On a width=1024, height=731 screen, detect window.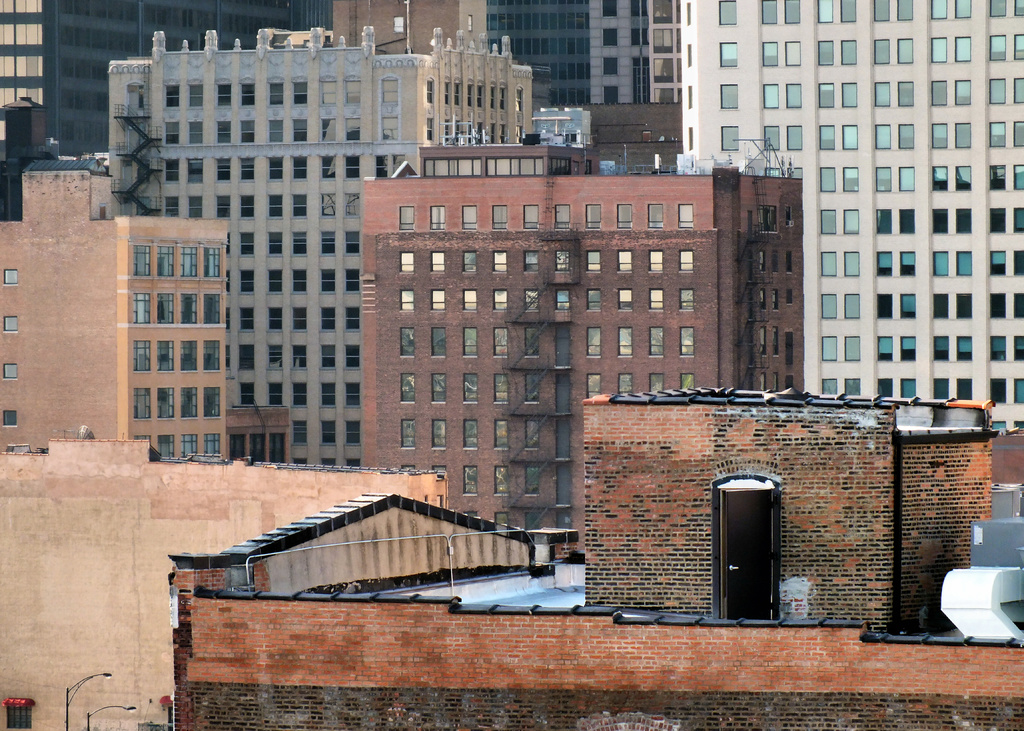
bbox=[157, 428, 178, 457].
